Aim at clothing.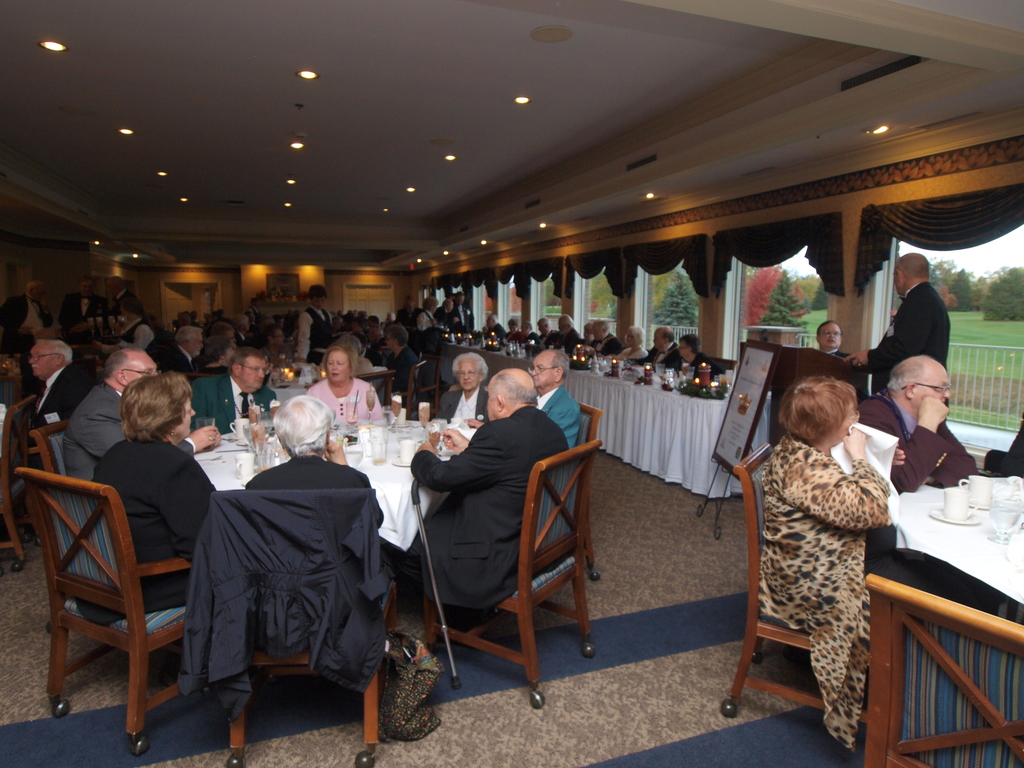
Aimed at bbox=[303, 375, 387, 429].
